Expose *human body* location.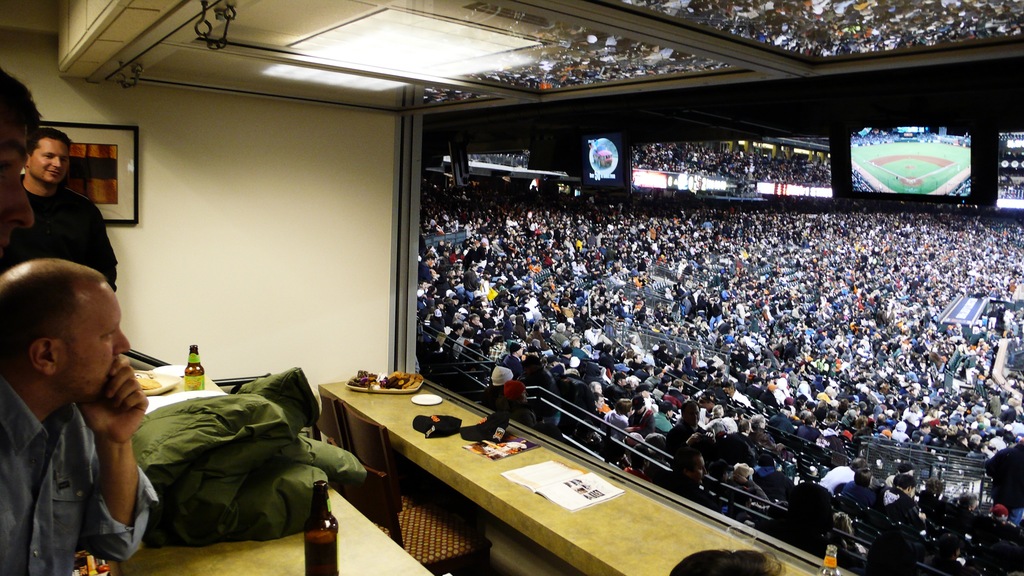
Exposed at {"x1": 447, "y1": 222, "x2": 458, "y2": 223}.
